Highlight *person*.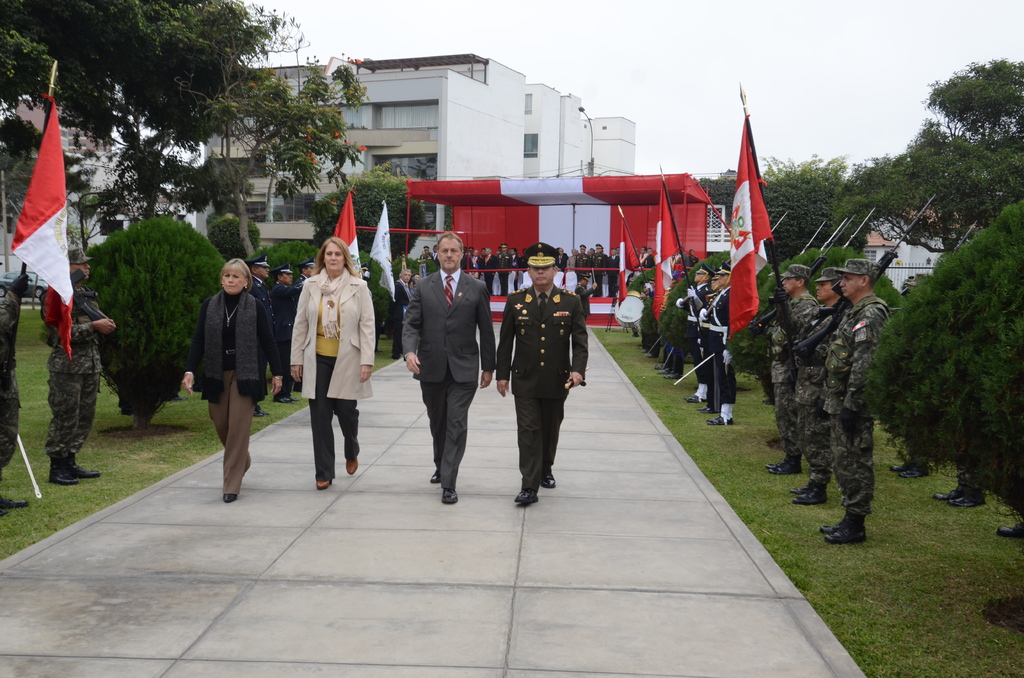
Highlighted region: box(40, 248, 116, 485).
